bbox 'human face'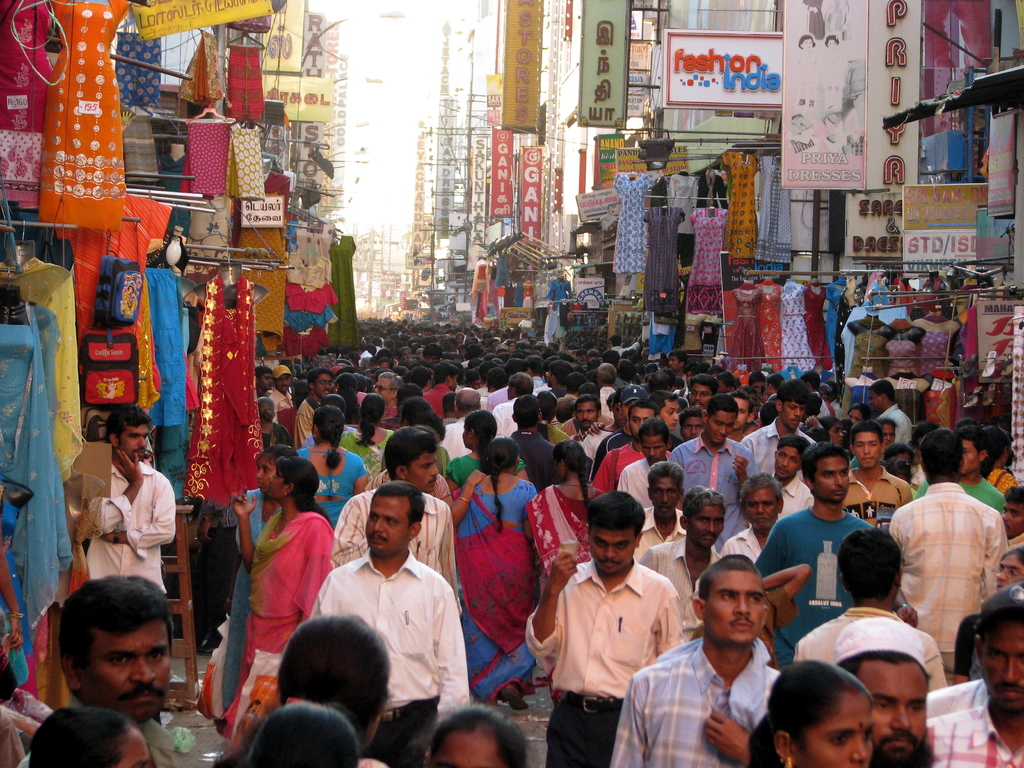
Rect(831, 423, 847, 444)
